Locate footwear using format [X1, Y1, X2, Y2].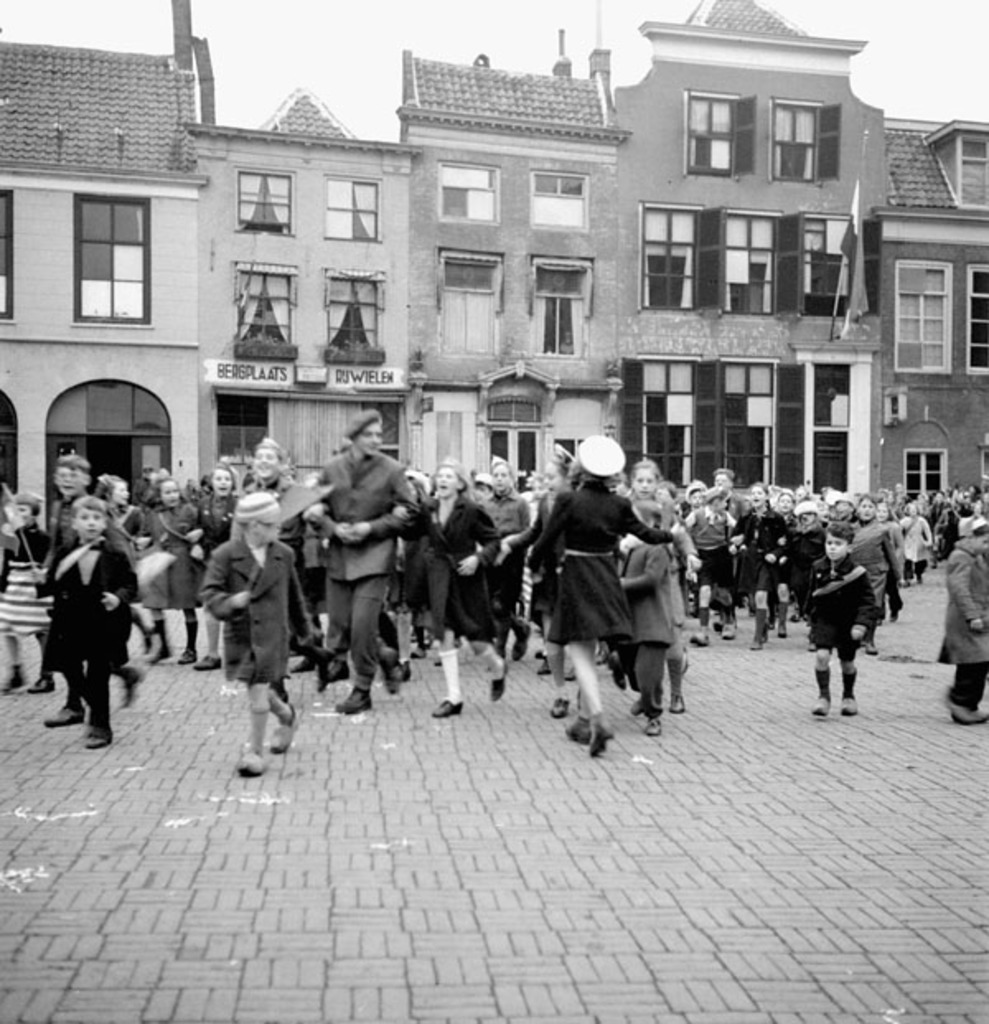
[384, 668, 401, 702].
